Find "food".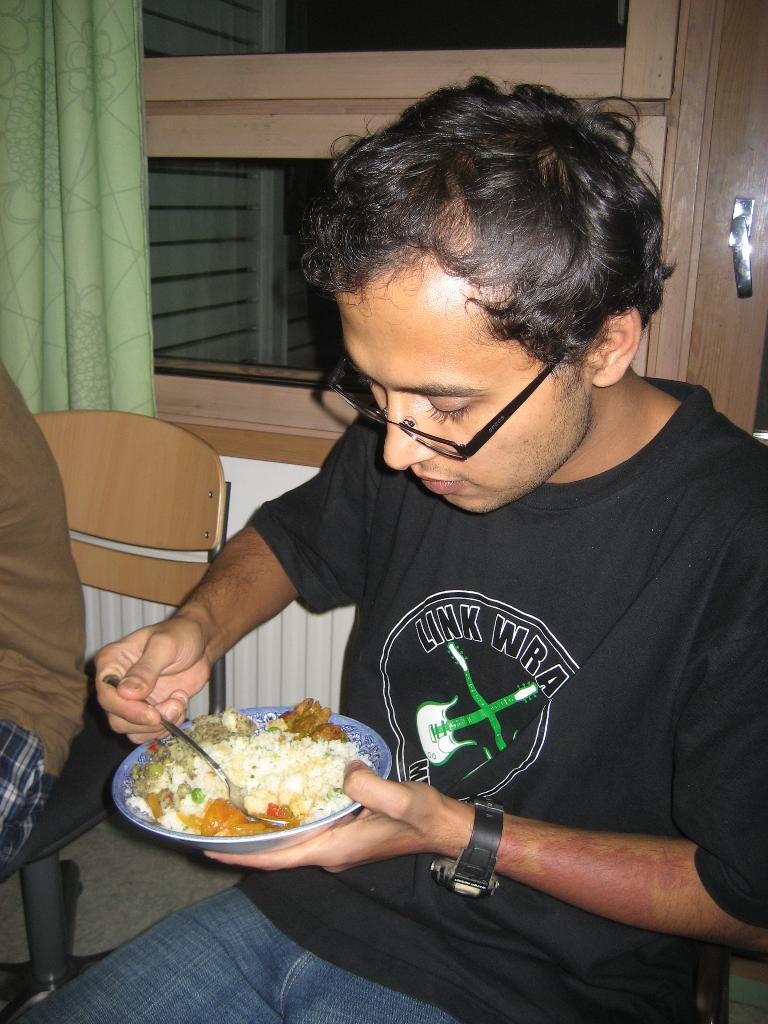
109,684,379,865.
